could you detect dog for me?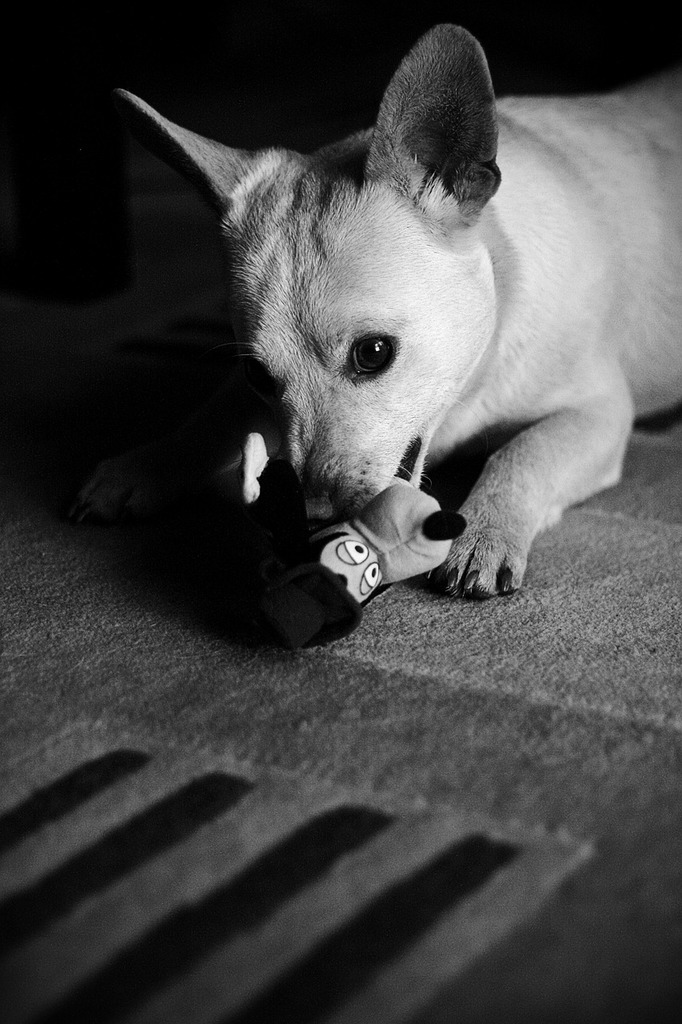
Detection result: bbox=[121, 20, 681, 603].
